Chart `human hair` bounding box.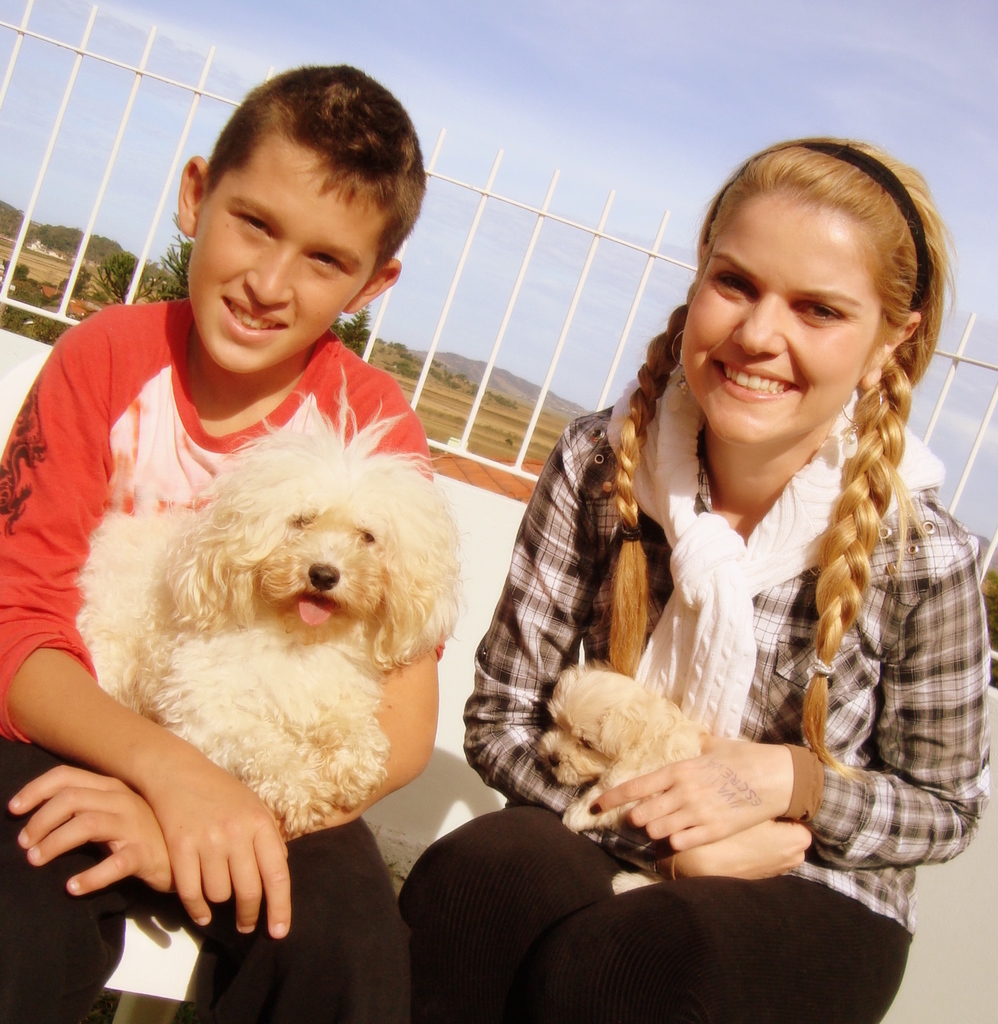
Charted: x1=196 y1=62 x2=429 y2=309.
